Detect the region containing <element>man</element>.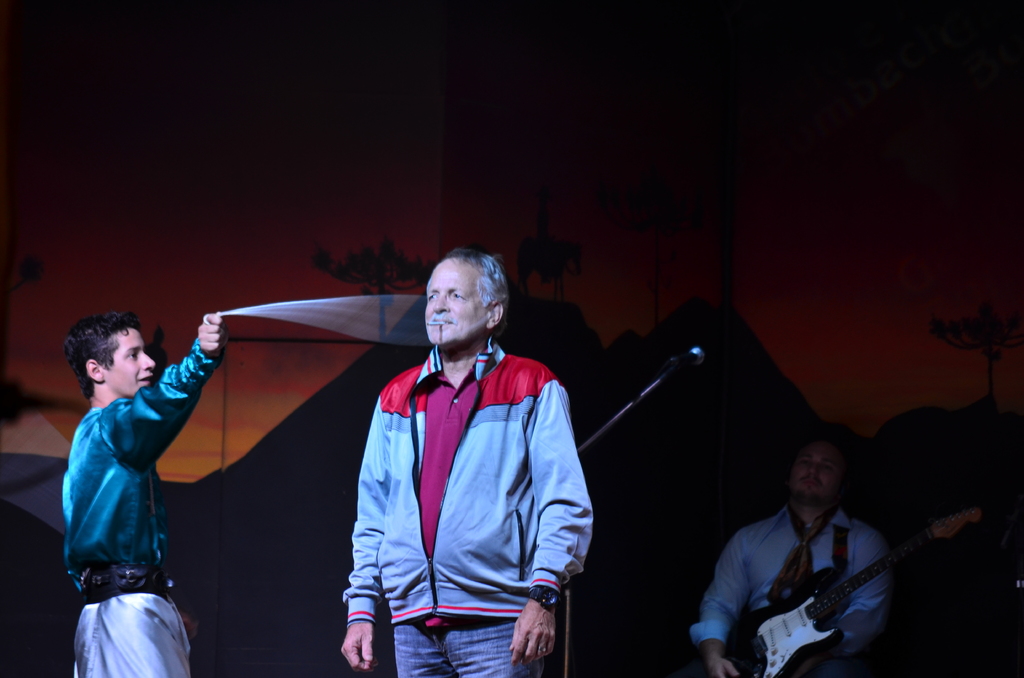
l=324, t=253, r=584, b=677.
